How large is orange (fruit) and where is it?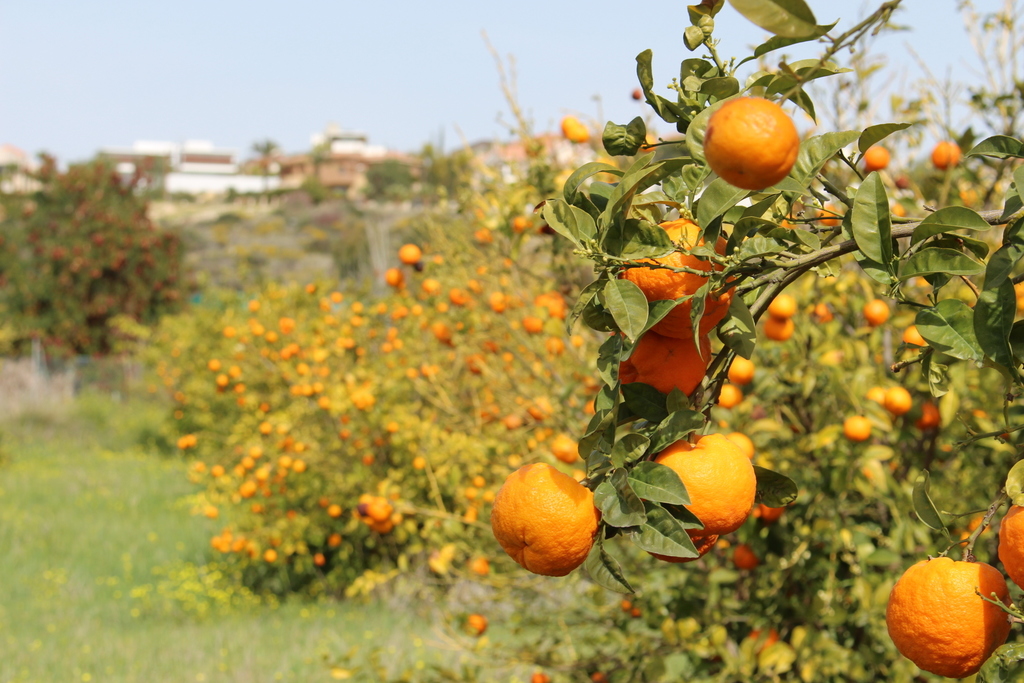
Bounding box: [left=879, top=559, right=1017, bottom=675].
